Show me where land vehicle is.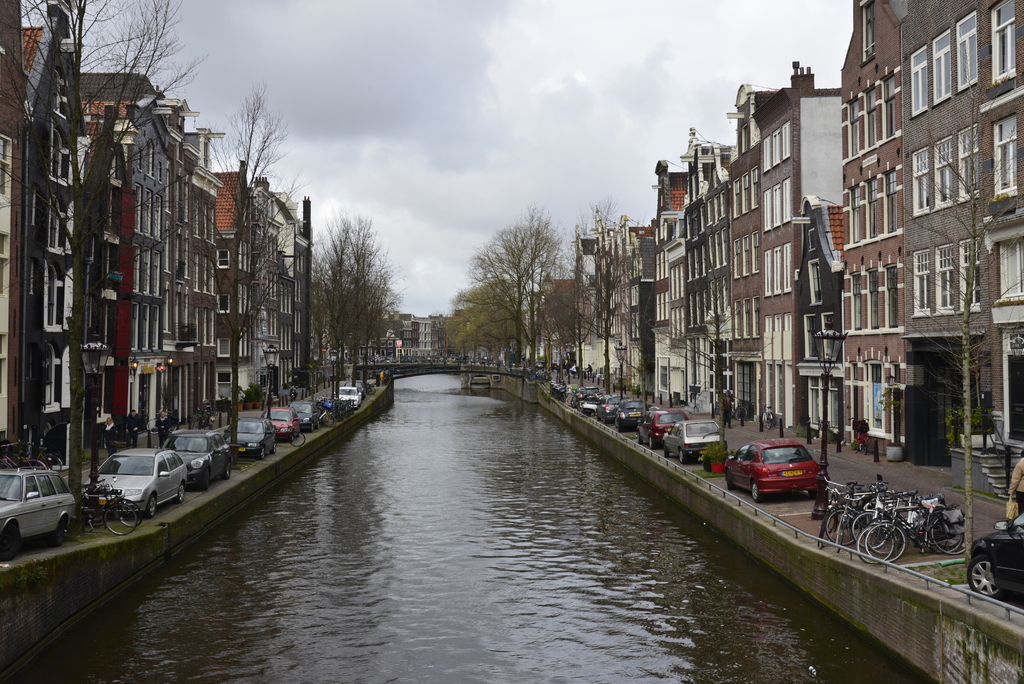
land vehicle is at {"x1": 612, "y1": 399, "x2": 650, "y2": 432}.
